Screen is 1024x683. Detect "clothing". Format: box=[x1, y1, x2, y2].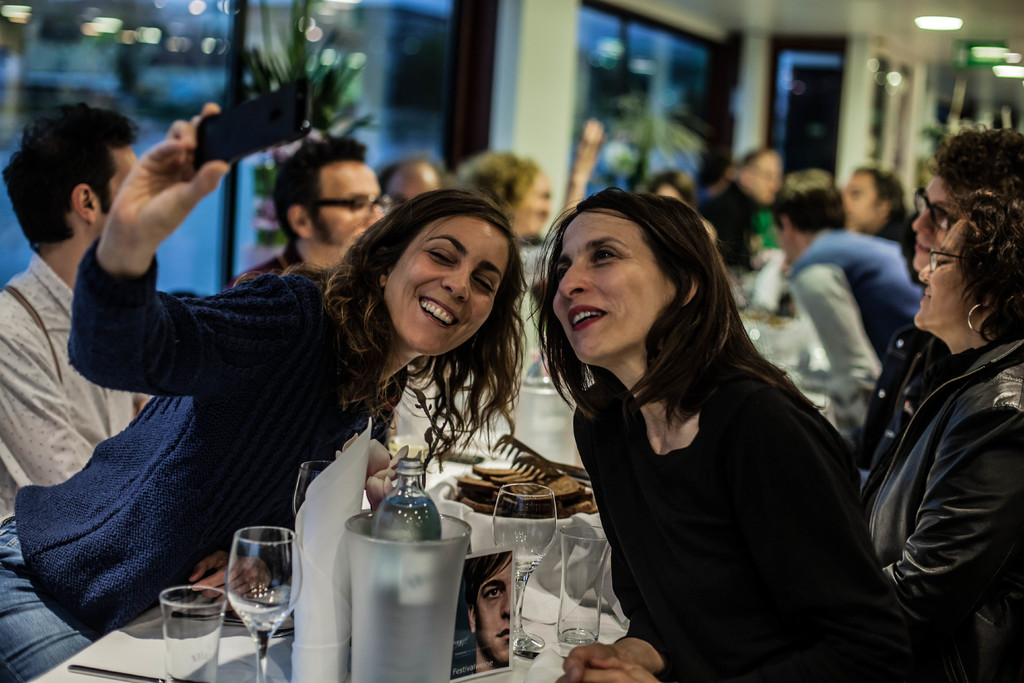
box=[707, 181, 788, 272].
